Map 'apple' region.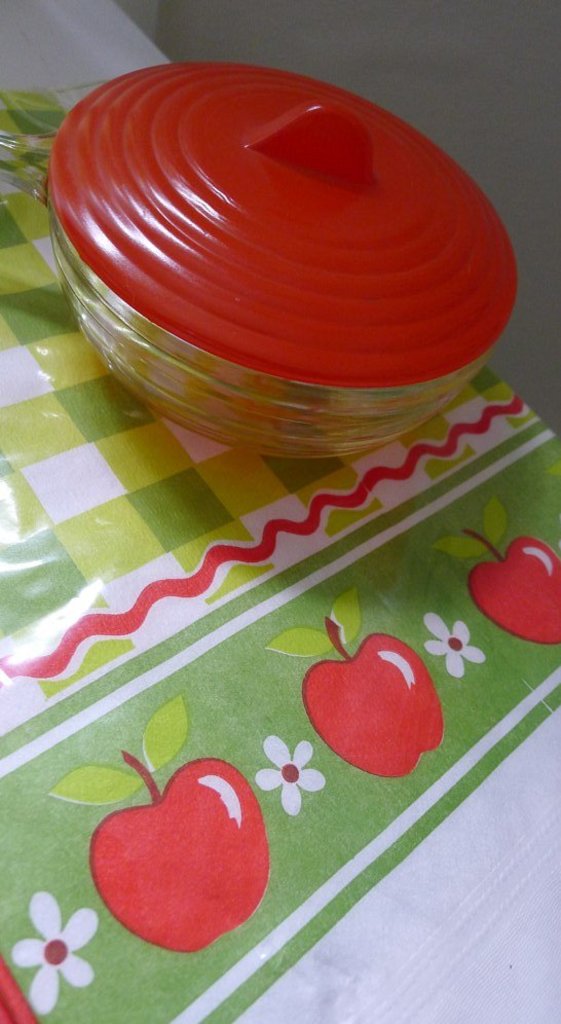
Mapped to {"x1": 96, "y1": 769, "x2": 275, "y2": 963}.
